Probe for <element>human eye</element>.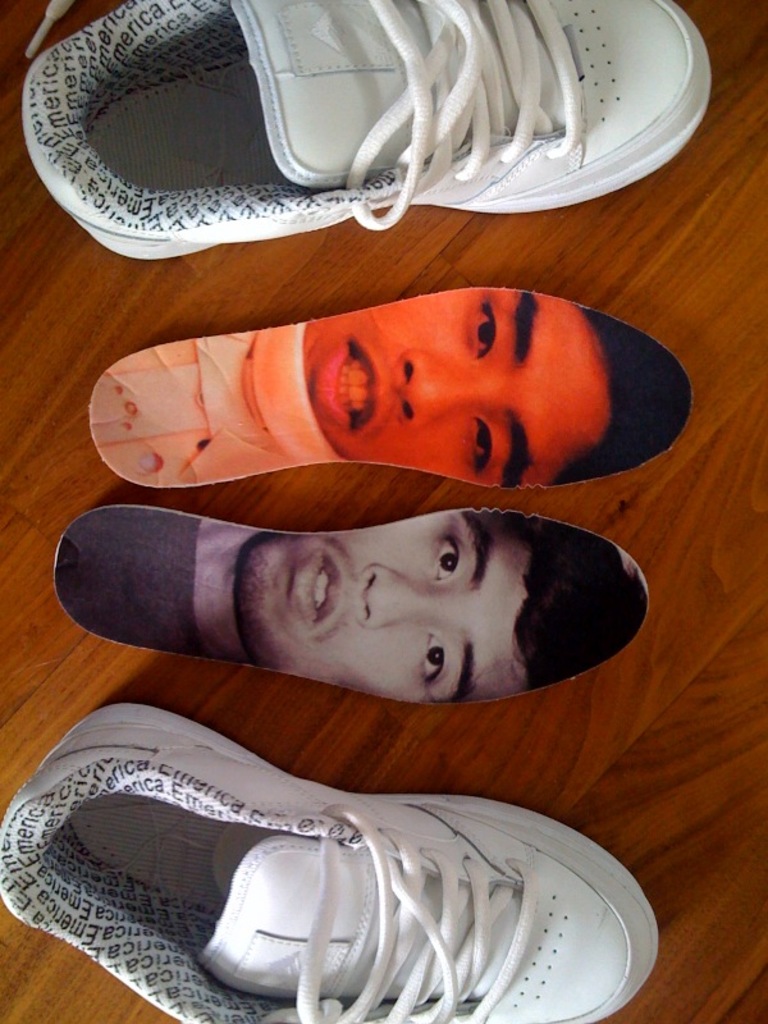
Probe result: (x1=474, y1=307, x2=497, y2=361).
